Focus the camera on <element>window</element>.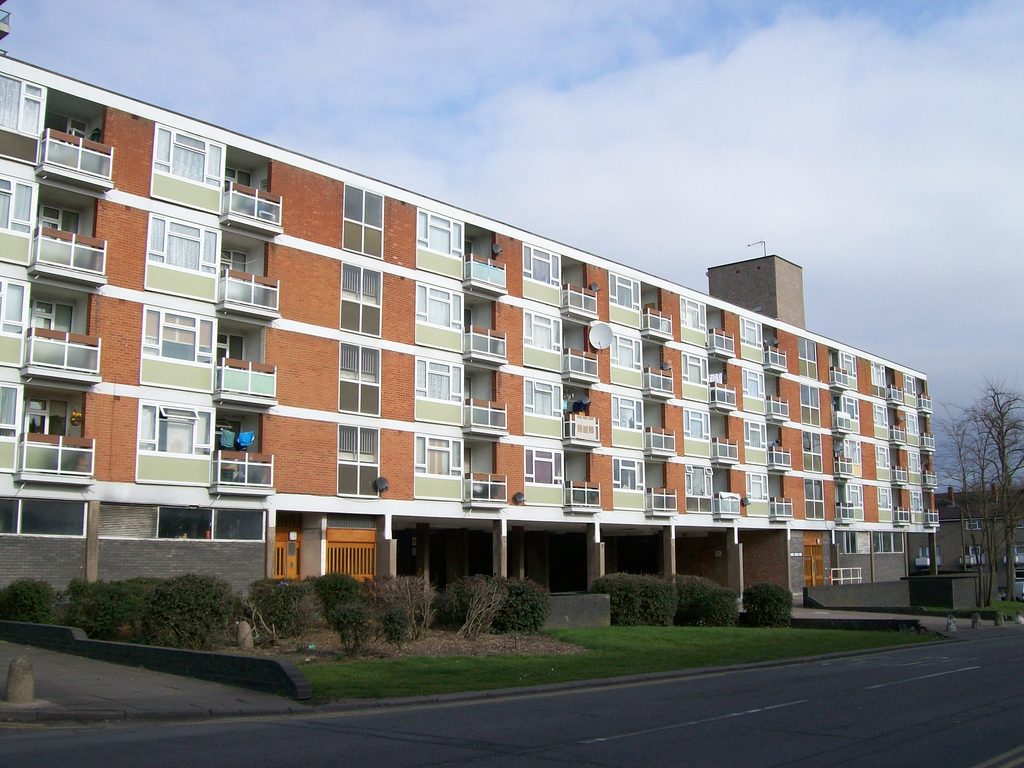
Focus region: l=874, t=447, r=891, b=483.
